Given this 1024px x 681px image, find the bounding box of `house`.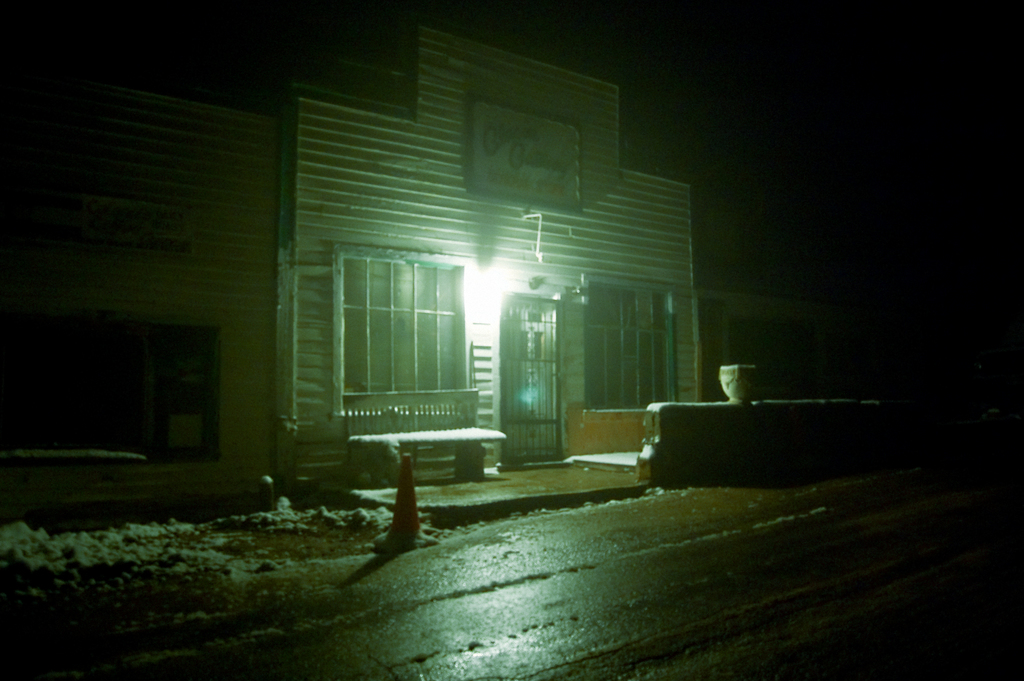
(x1=0, y1=24, x2=716, y2=519).
